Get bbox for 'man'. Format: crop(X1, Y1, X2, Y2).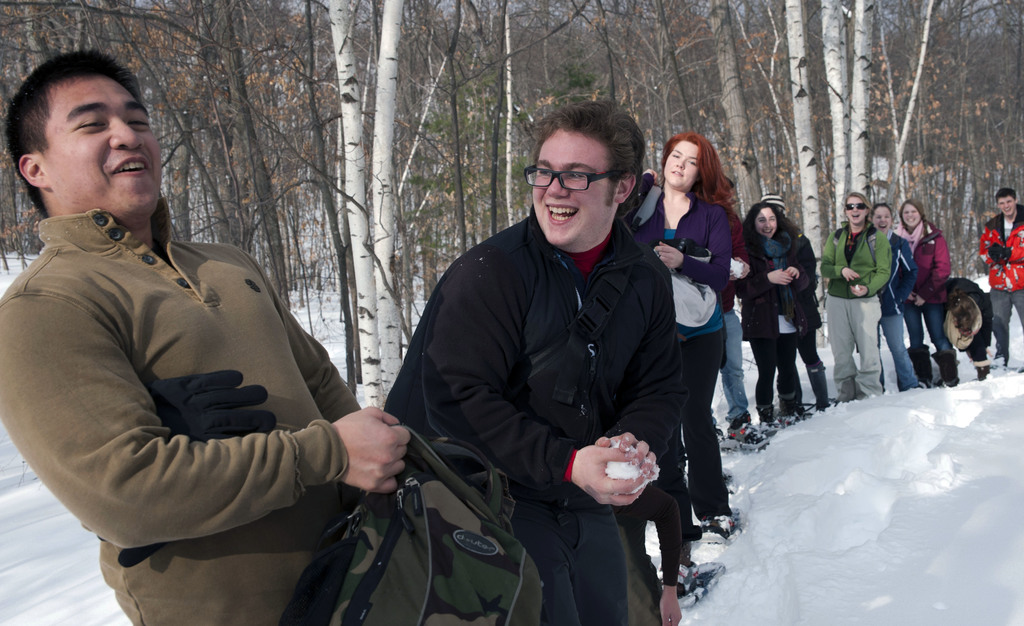
crop(383, 96, 700, 625).
